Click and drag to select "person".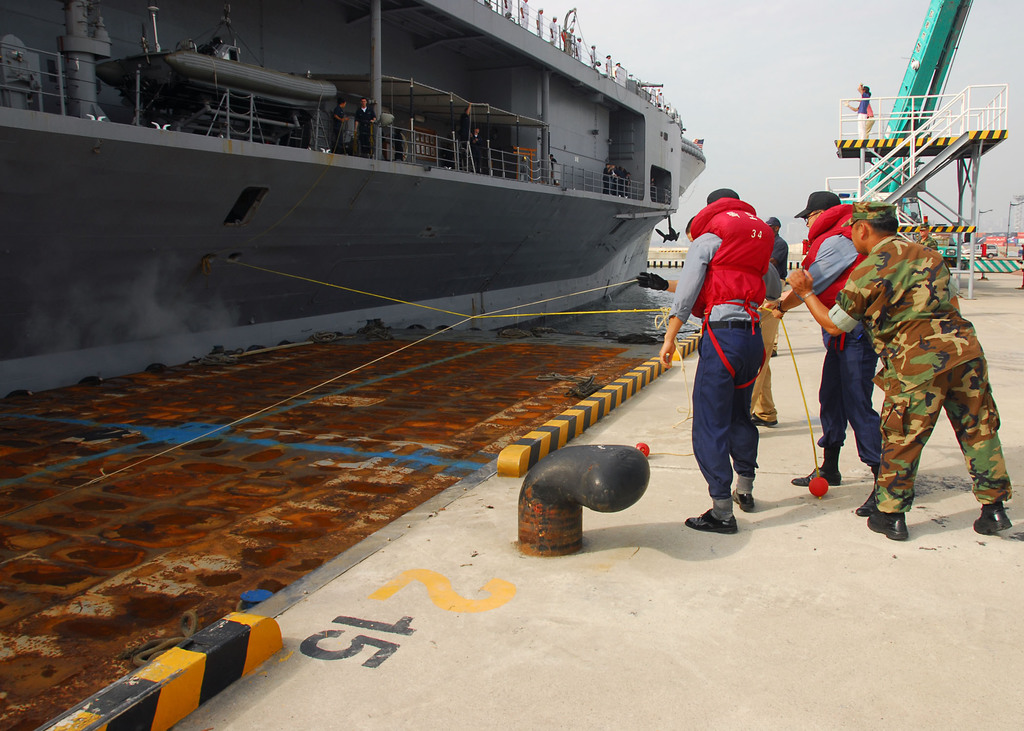
Selection: region(612, 58, 622, 82).
